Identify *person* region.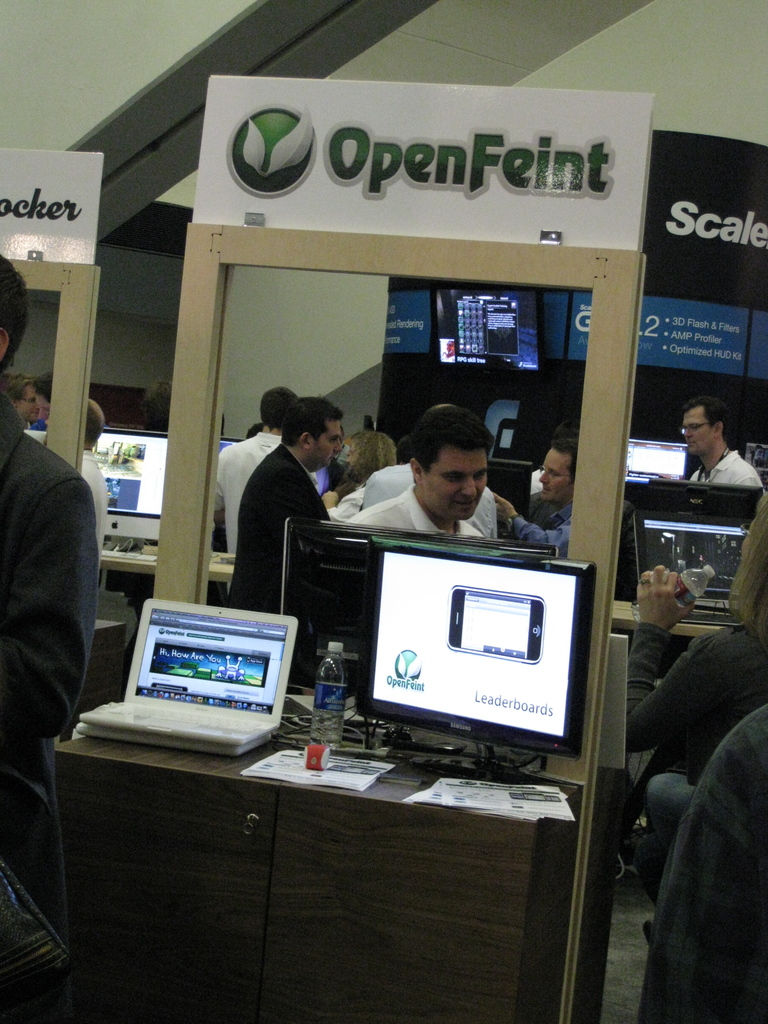
Region: 488, 443, 572, 562.
